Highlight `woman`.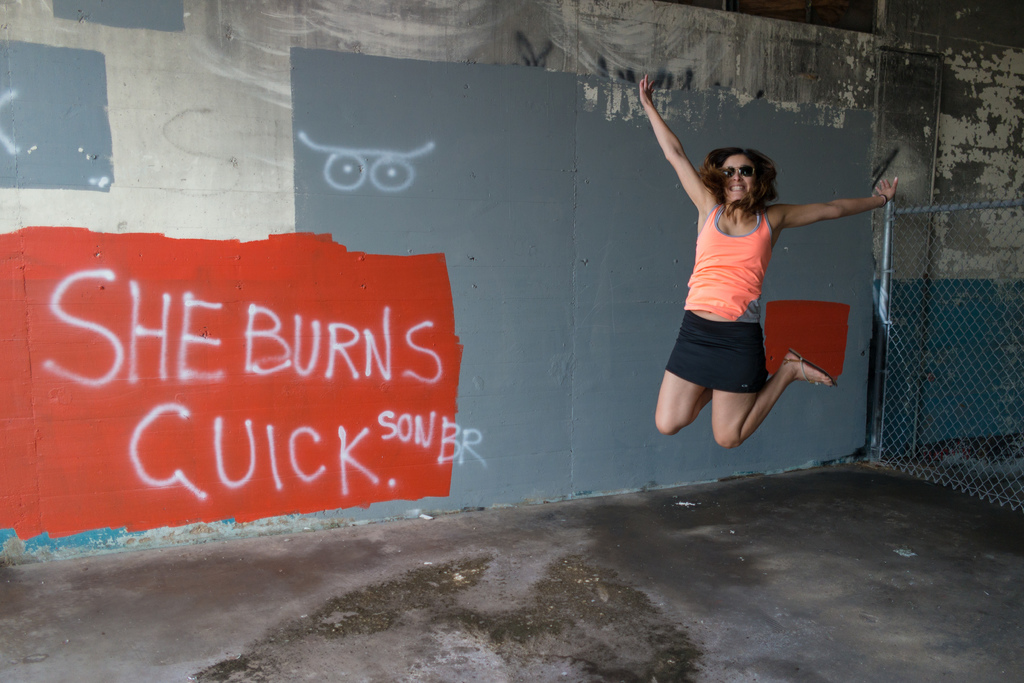
Highlighted region: 639:75:899:450.
